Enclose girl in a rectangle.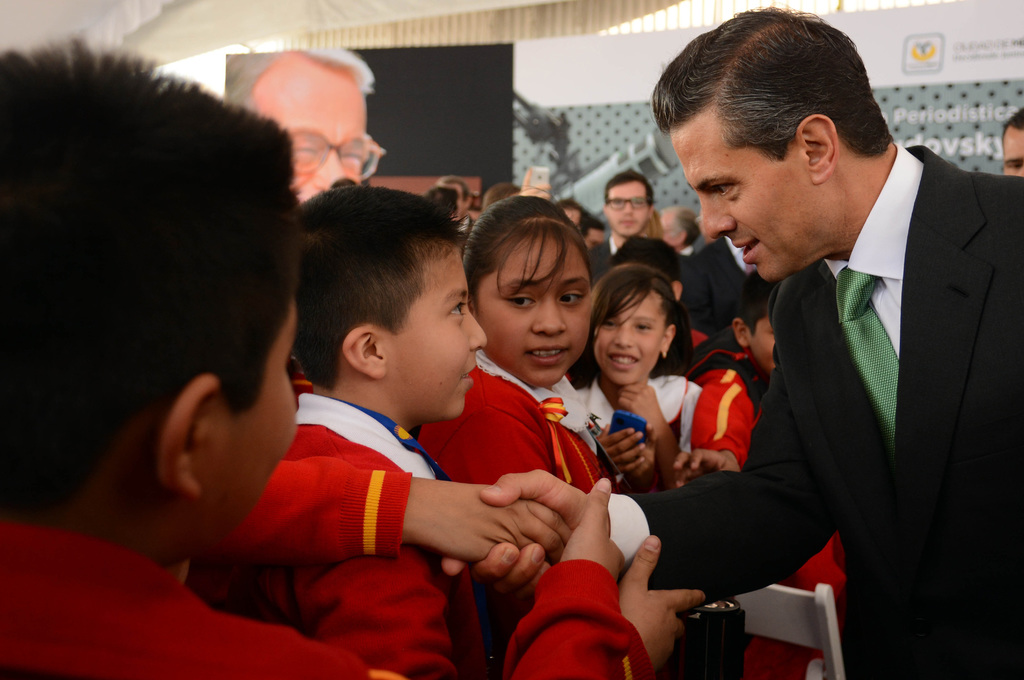
[415, 194, 604, 649].
